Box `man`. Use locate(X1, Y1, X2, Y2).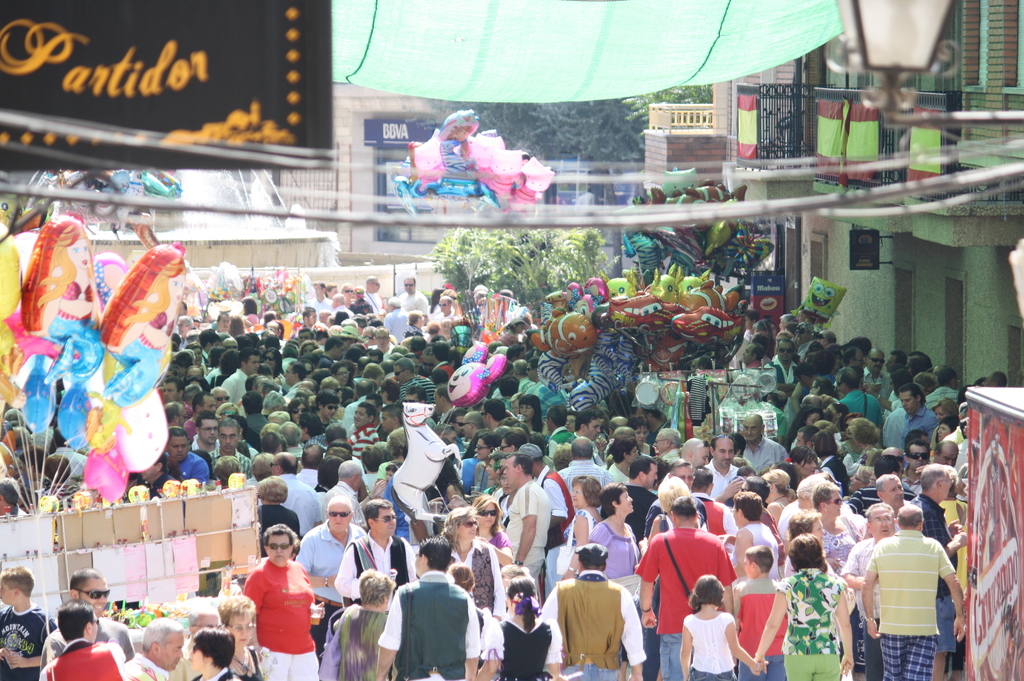
locate(369, 324, 395, 360).
